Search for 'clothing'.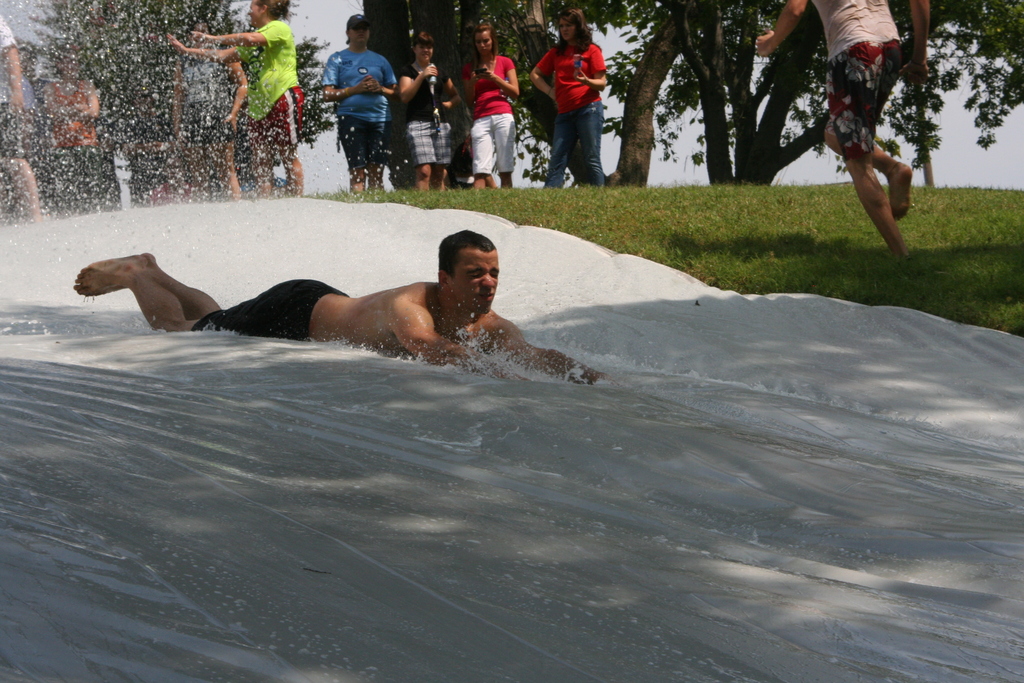
Found at (x1=406, y1=66, x2=453, y2=164).
